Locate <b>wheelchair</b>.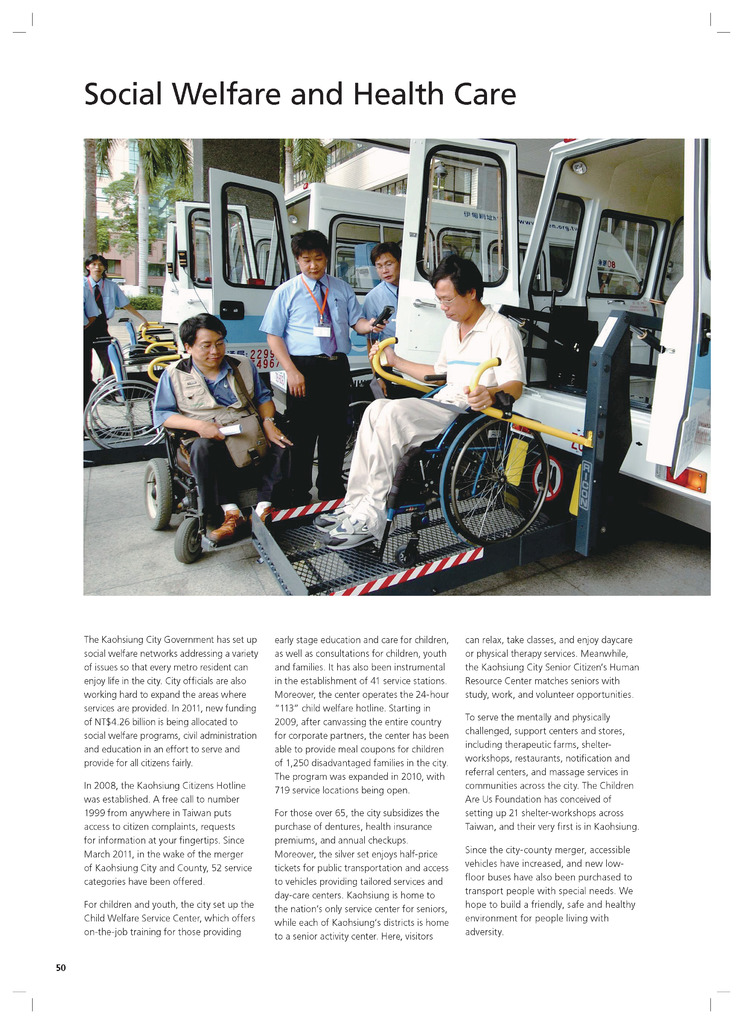
Bounding box: 289/312/580/564.
